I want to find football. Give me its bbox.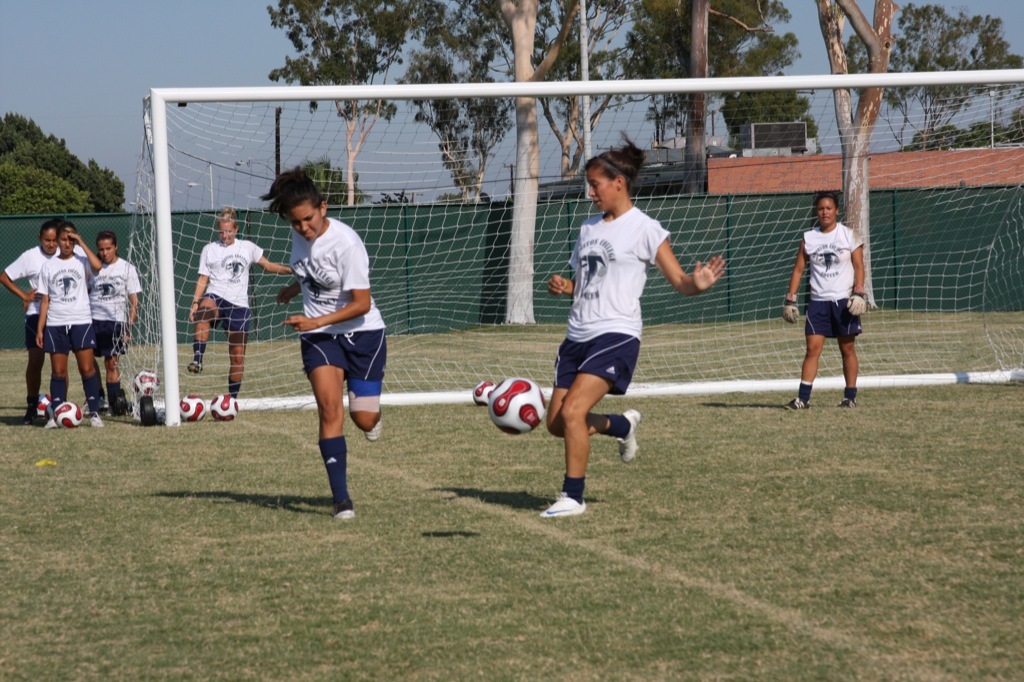
box=[492, 378, 548, 437].
